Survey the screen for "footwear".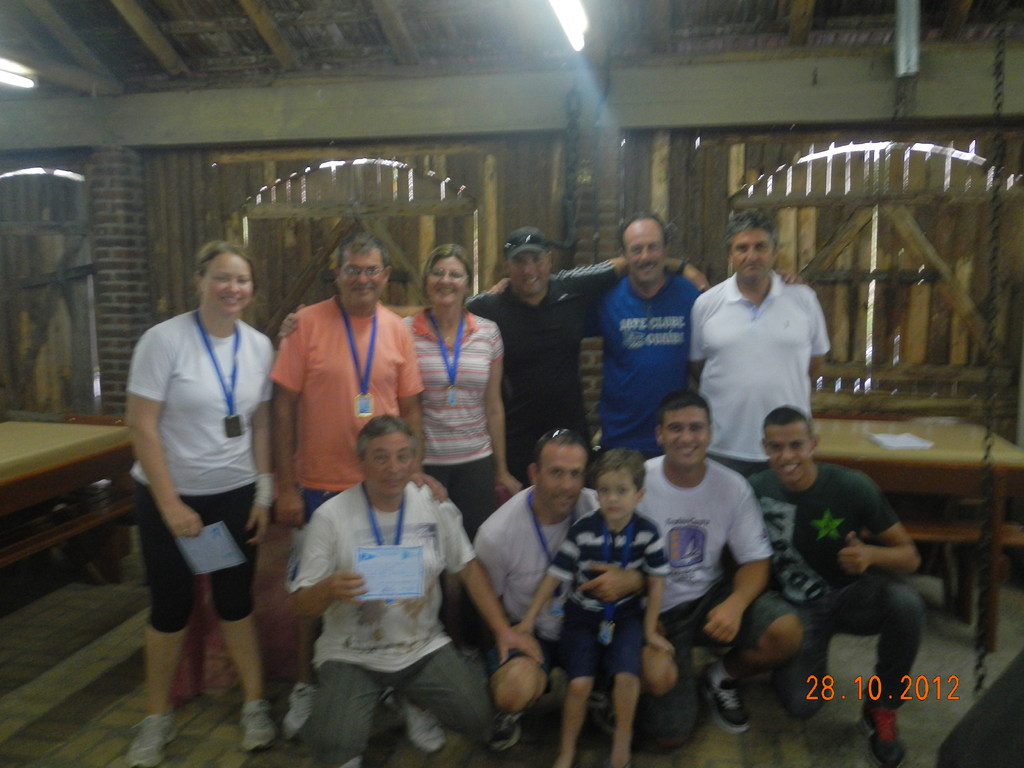
Survey found: select_region(856, 683, 912, 767).
